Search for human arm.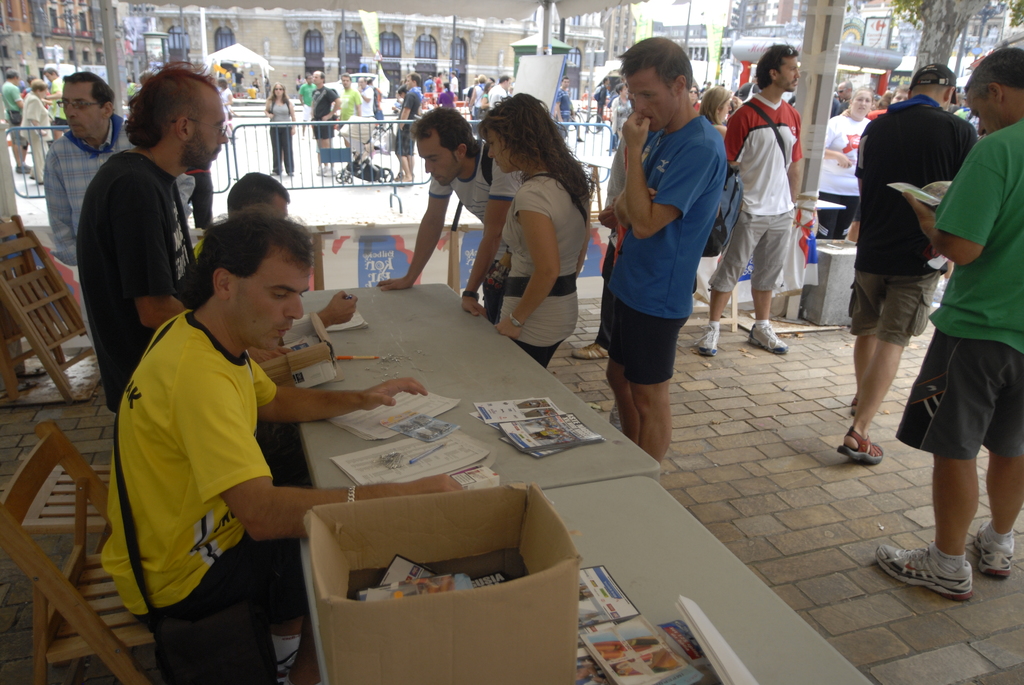
Found at pyautogui.locateOnScreen(495, 186, 559, 343).
